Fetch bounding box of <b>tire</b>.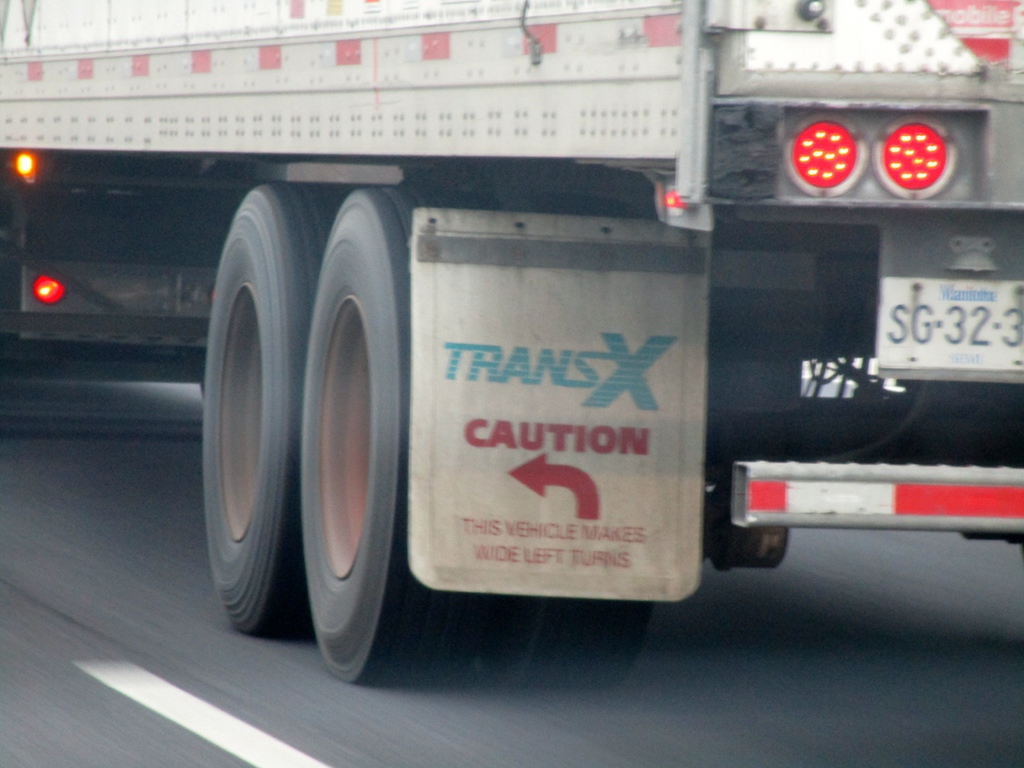
Bbox: region(203, 177, 339, 632).
